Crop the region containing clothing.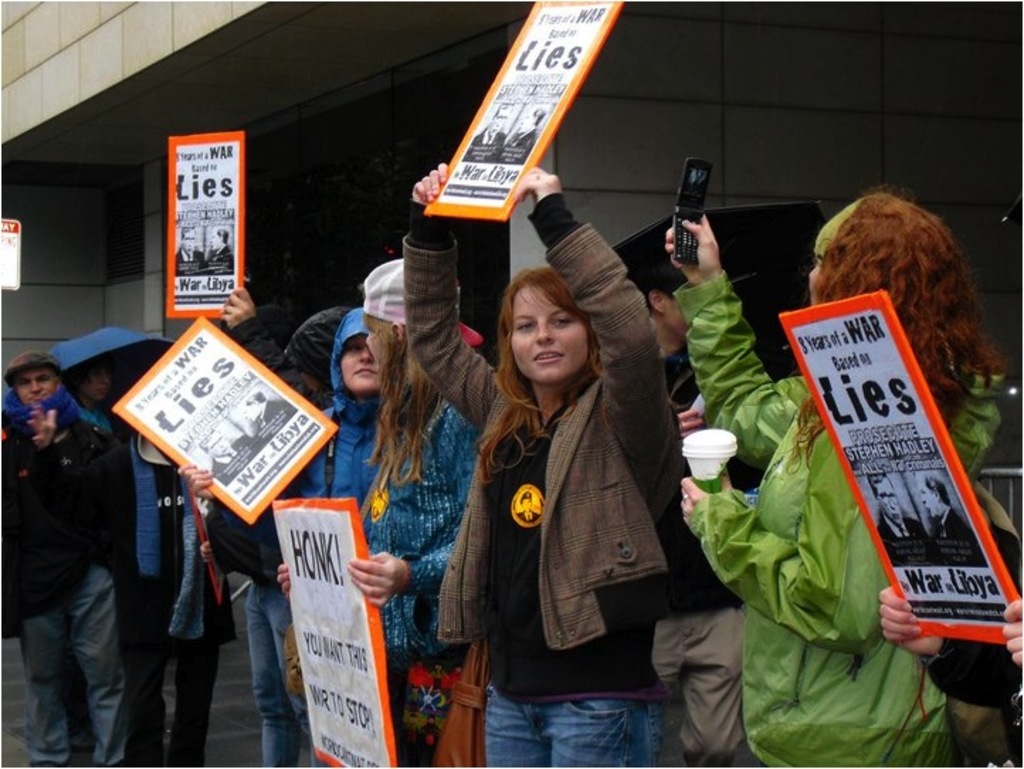
Crop region: crop(194, 302, 329, 768).
